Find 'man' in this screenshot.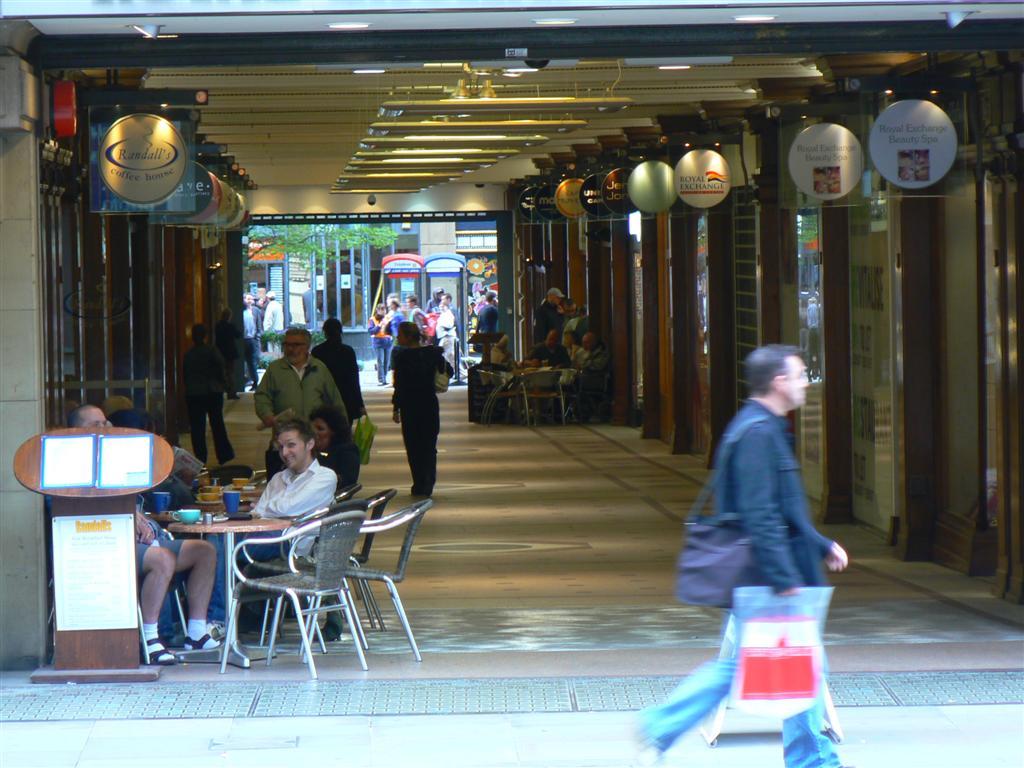
The bounding box for 'man' is left=472, top=291, right=502, bottom=335.
